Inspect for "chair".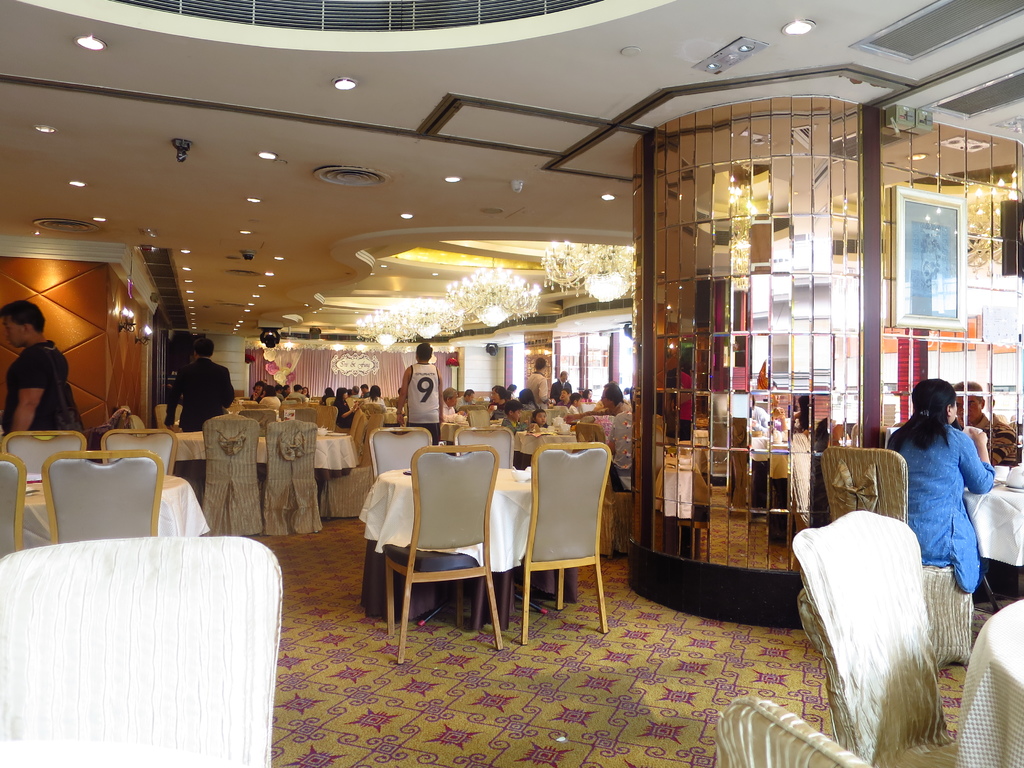
Inspection: box=[237, 404, 277, 436].
